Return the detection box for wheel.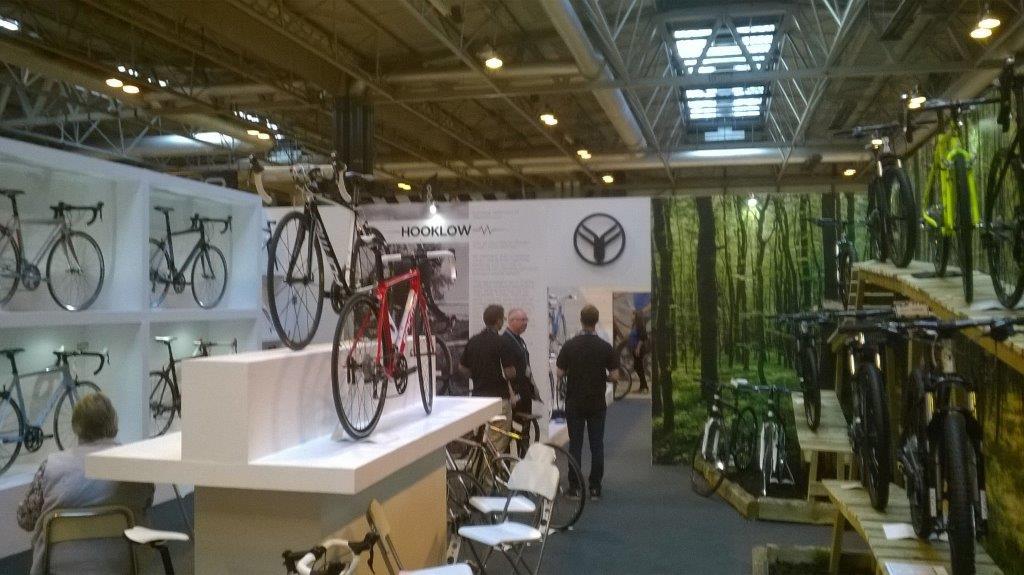
805, 350, 818, 430.
